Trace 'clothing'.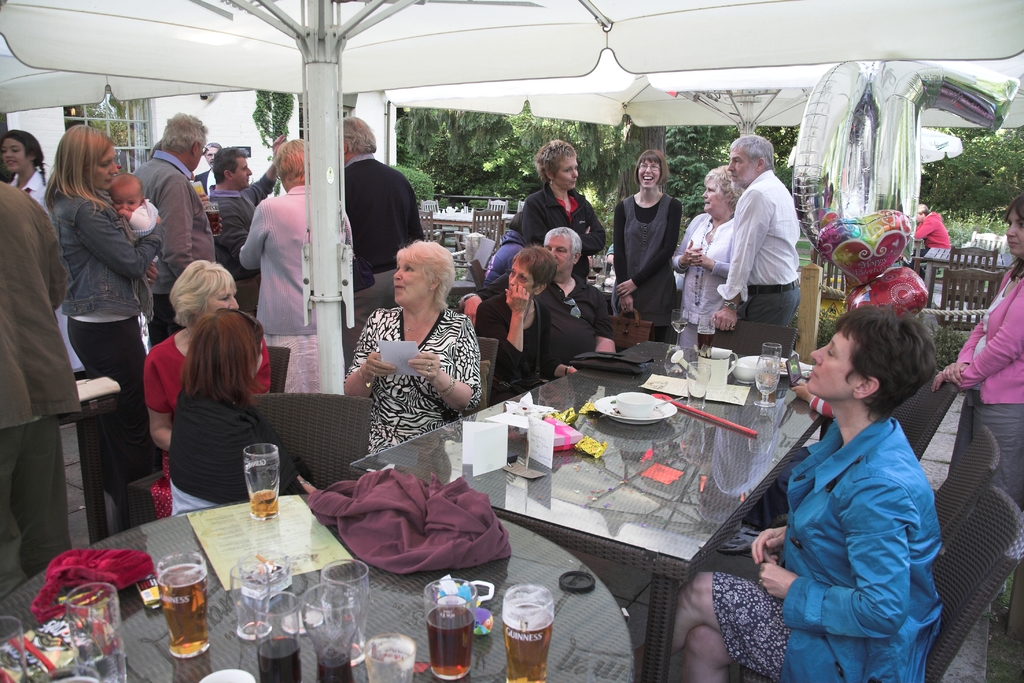
Traced to 476, 227, 524, 289.
